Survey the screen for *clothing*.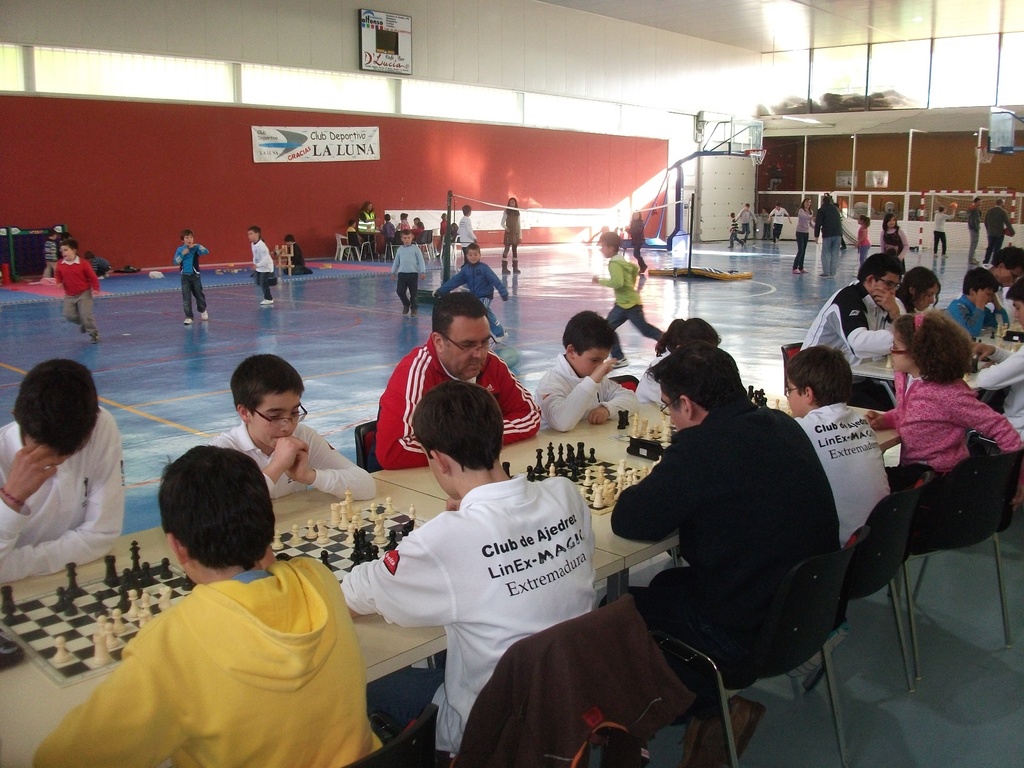
Survey found: BBox(245, 239, 278, 296).
